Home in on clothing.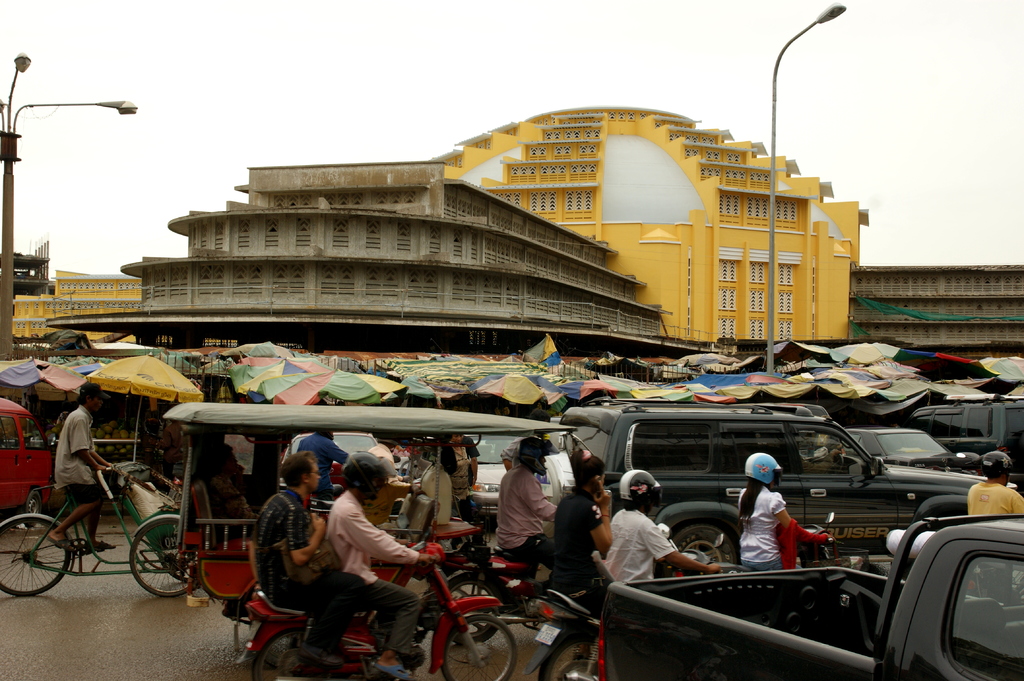
Homed in at detection(492, 456, 569, 581).
